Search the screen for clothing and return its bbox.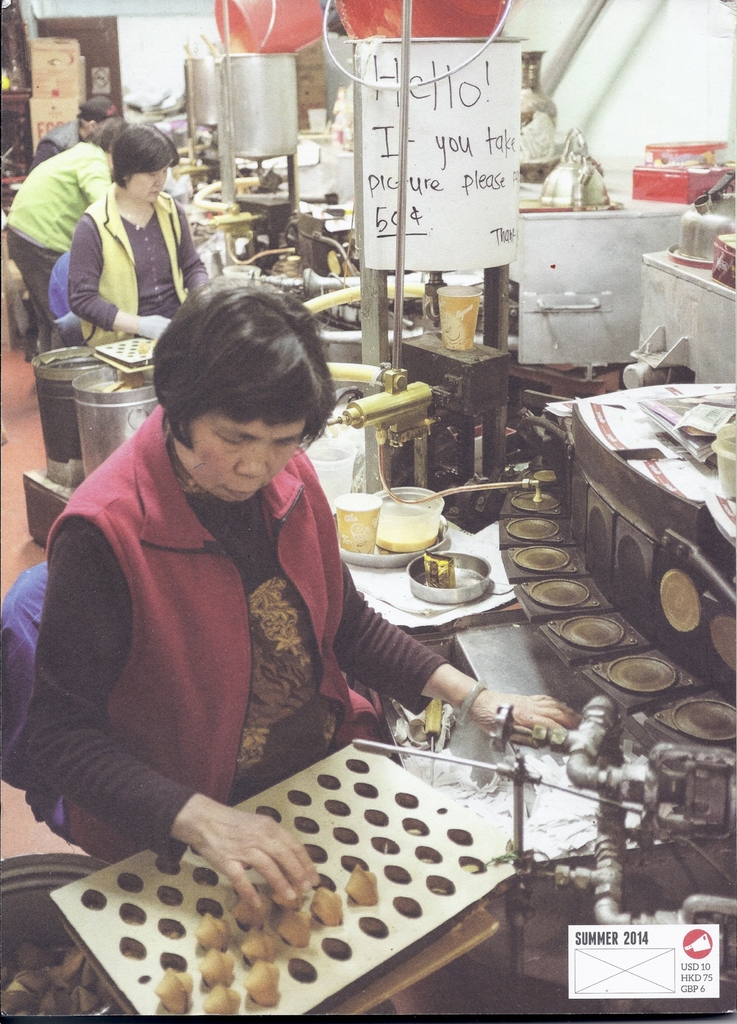
Found: Rect(31, 396, 412, 879).
